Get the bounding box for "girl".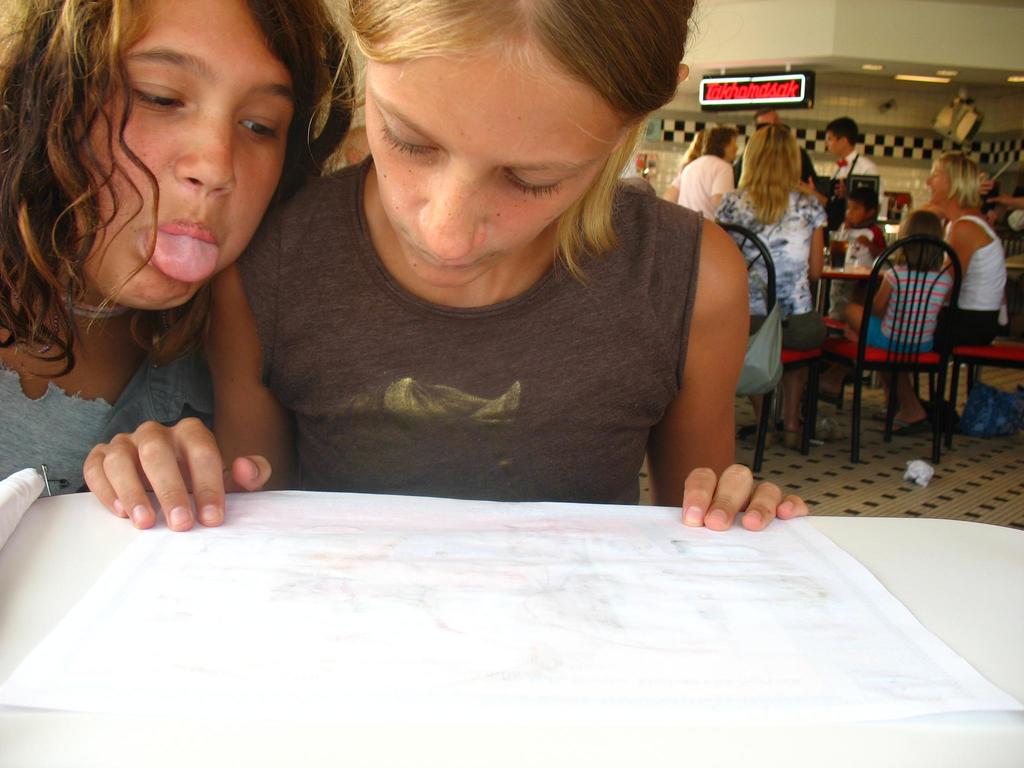
Rect(80, 0, 810, 532).
